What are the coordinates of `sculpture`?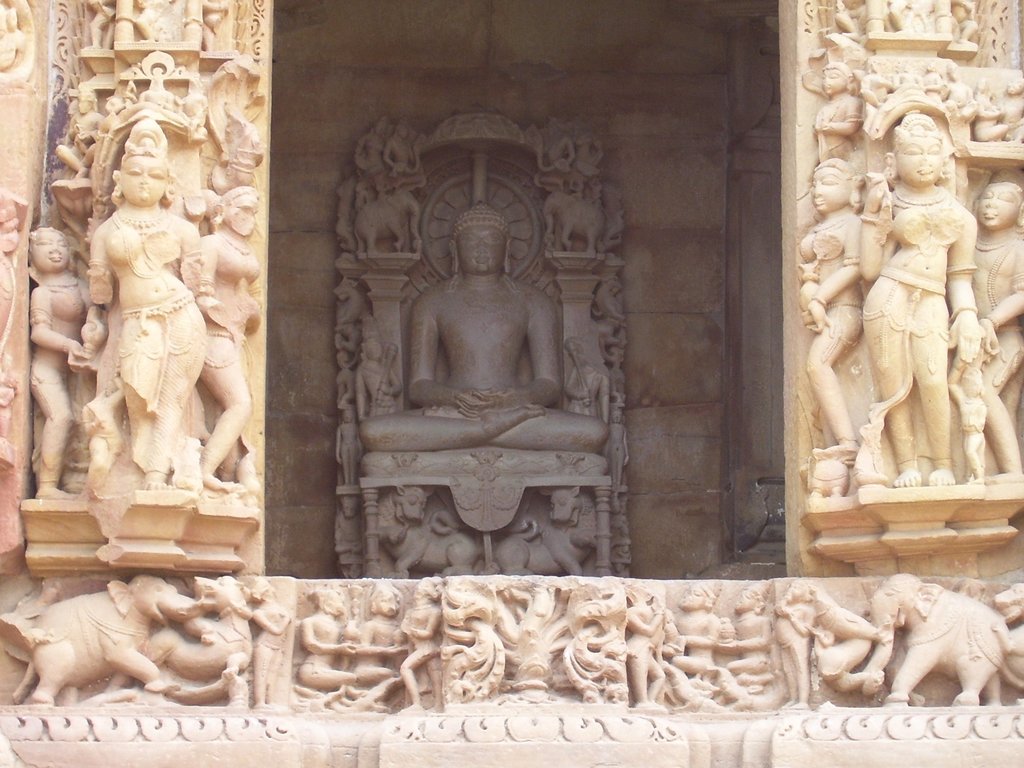
select_region(967, 171, 1023, 479).
